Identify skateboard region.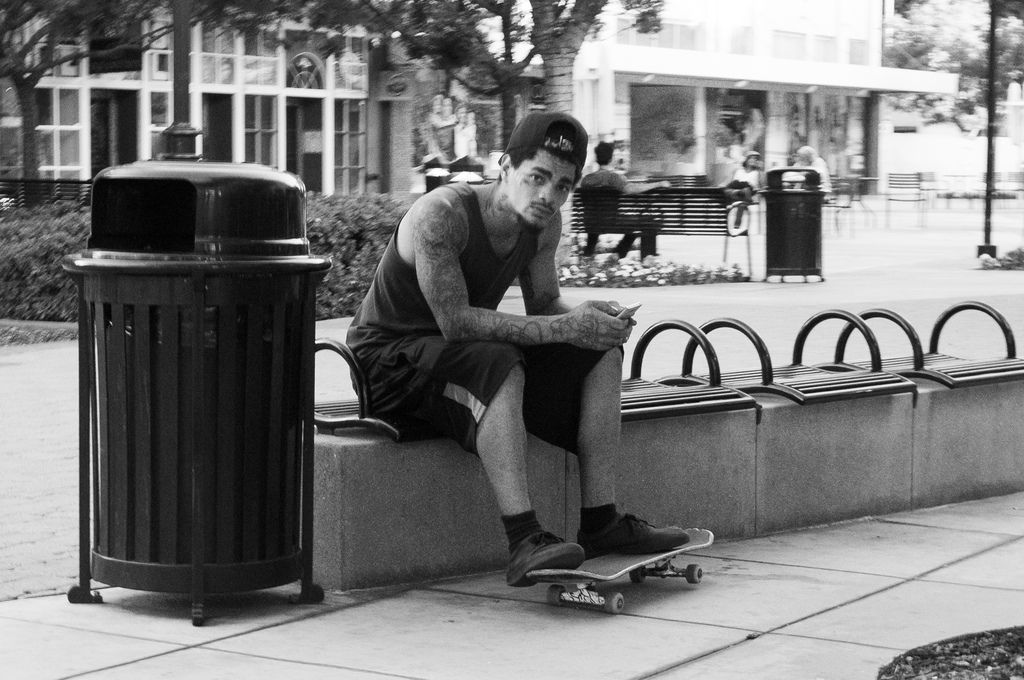
Region: 525,525,716,617.
